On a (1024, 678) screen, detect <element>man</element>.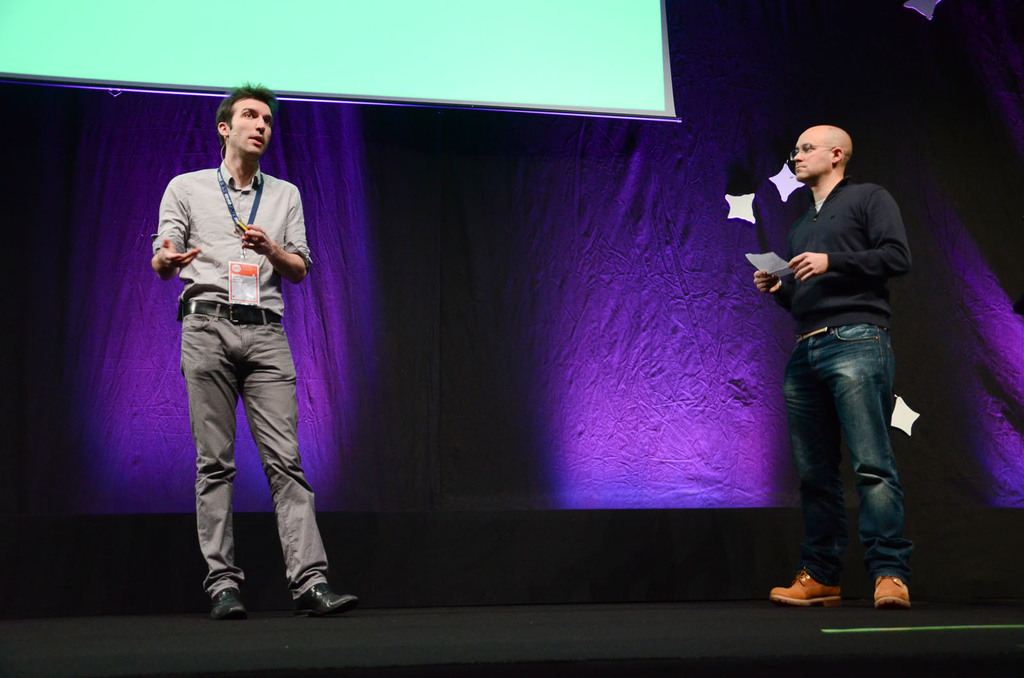
select_region(752, 127, 923, 613).
